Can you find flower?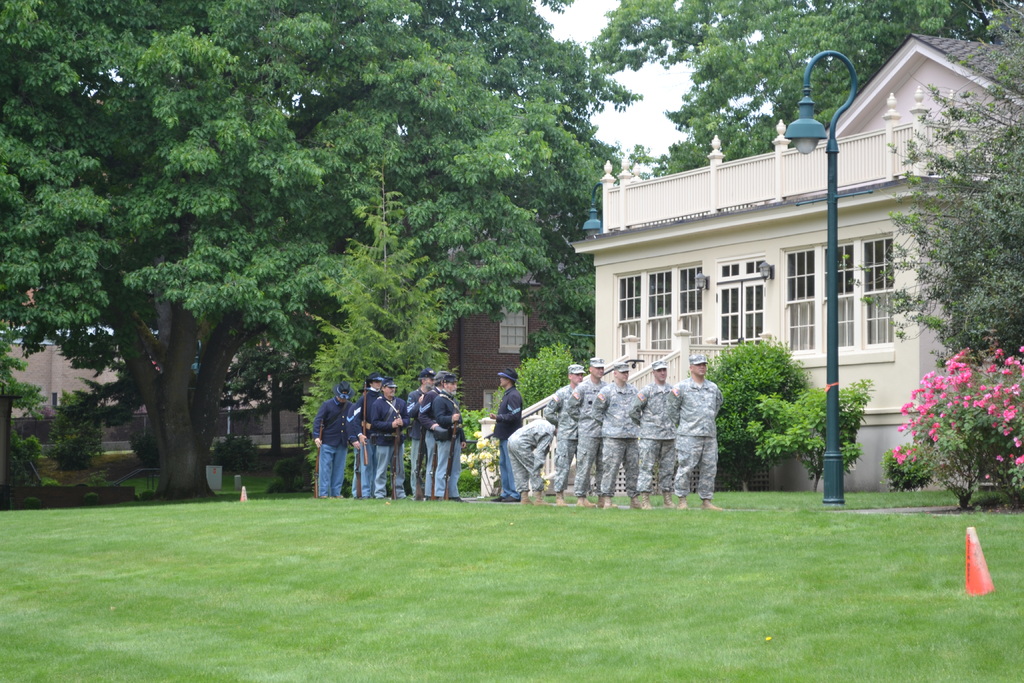
Yes, bounding box: Rect(1011, 427, 1014, 431).
